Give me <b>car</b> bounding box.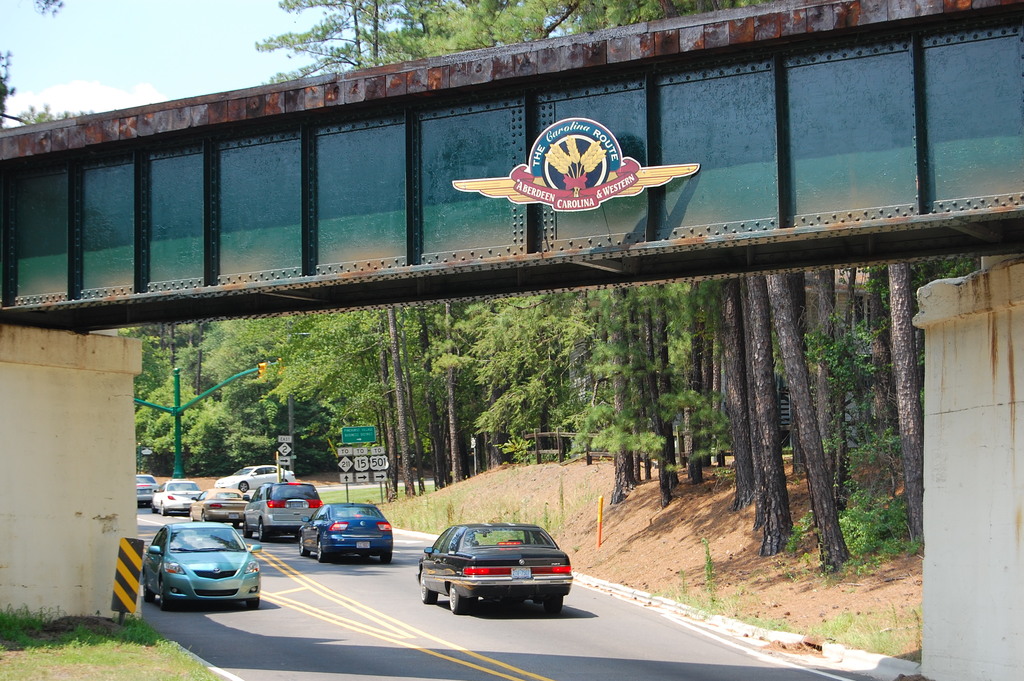
<region>295, 499, 396, 561</region>.
